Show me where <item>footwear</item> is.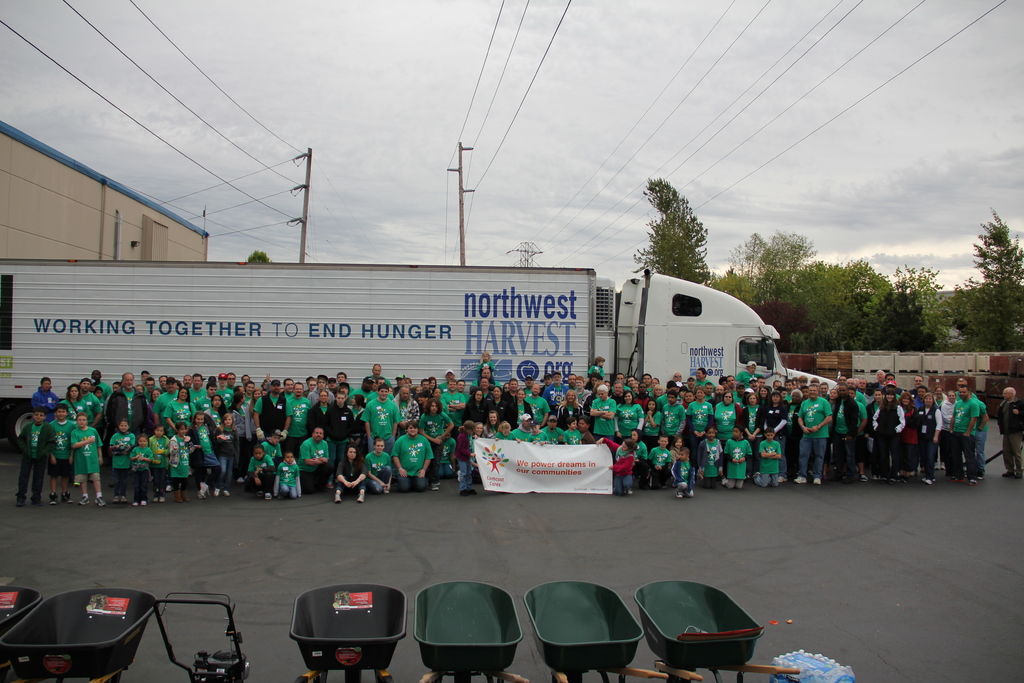
<item>footwear</item> is at Rect(673, 487, 687, 502).
